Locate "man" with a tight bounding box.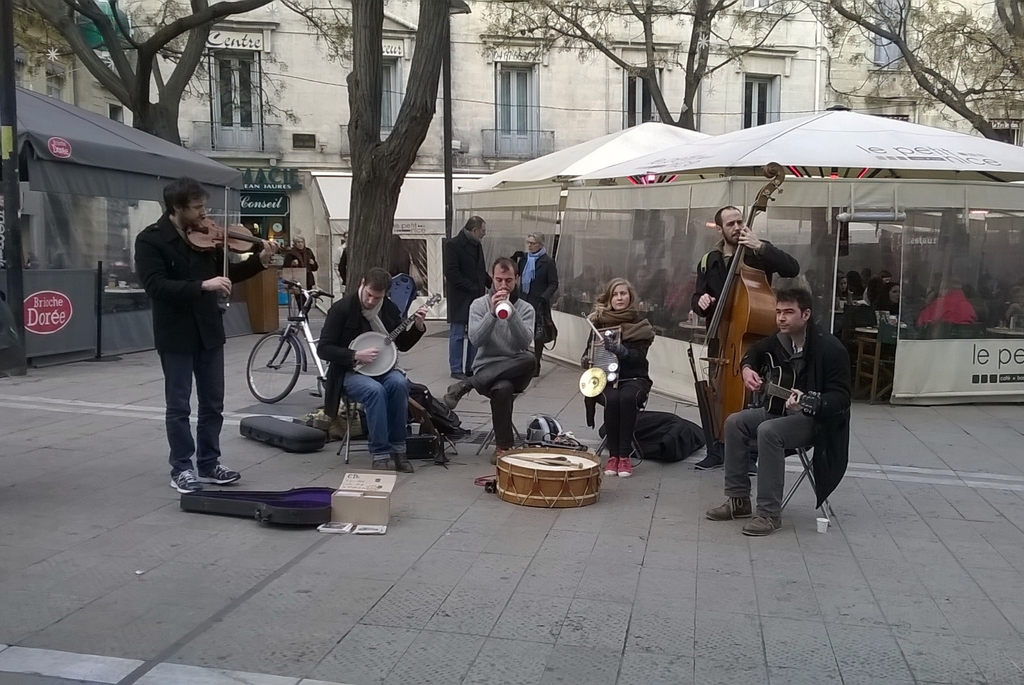
433/213/483/382.
